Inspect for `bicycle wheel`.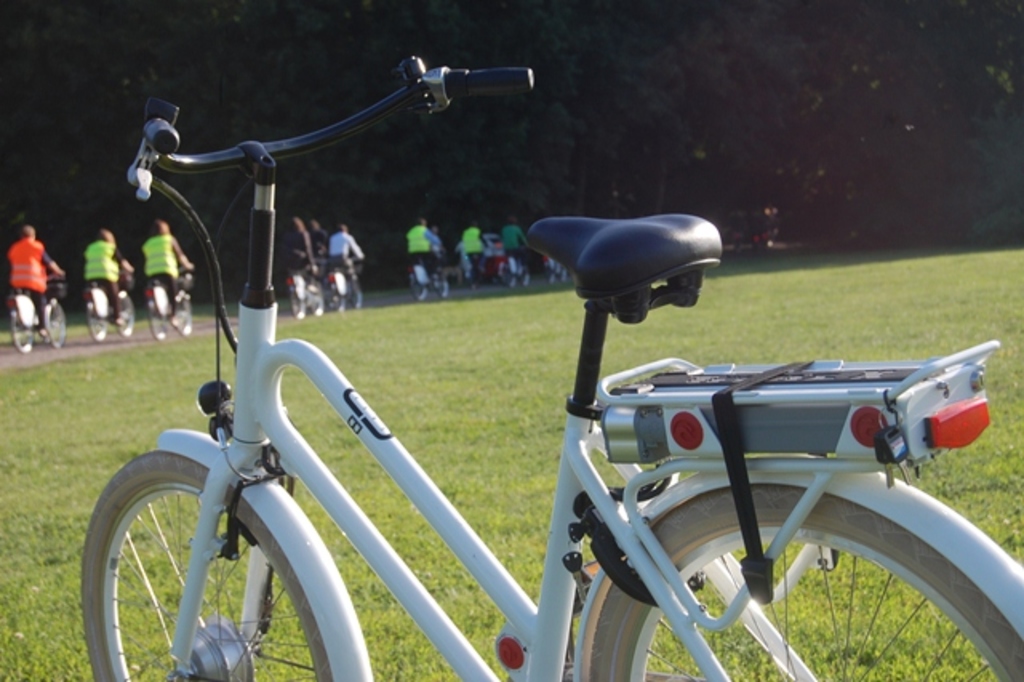
Inspection: 290,283,309,315.
